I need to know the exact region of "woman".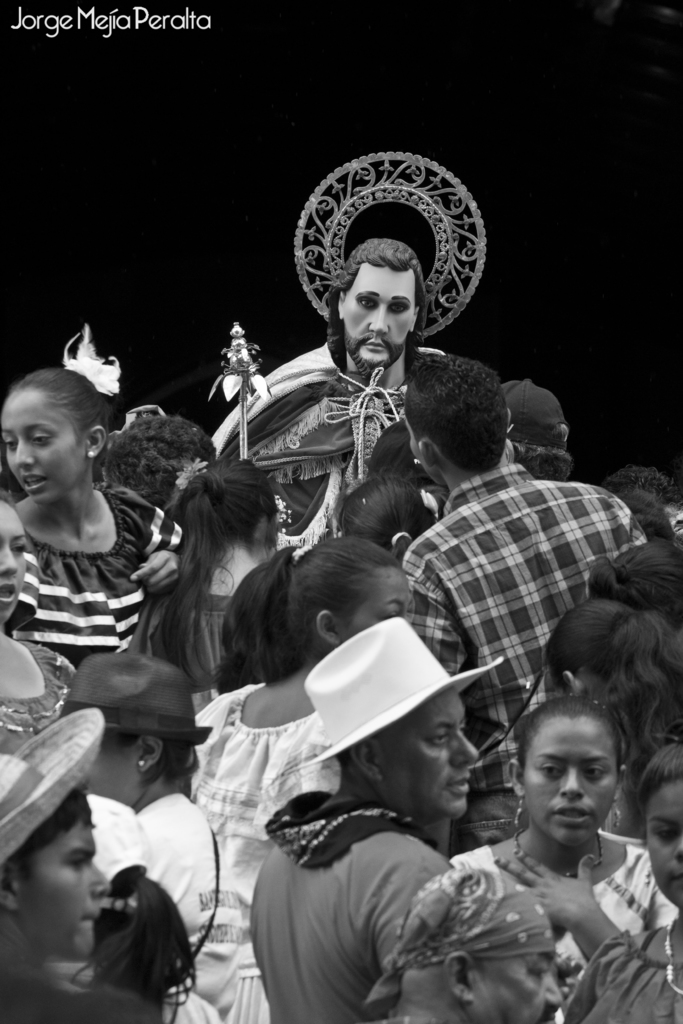
Region: <bbox>0, 701, 152, 1023</bbox>.
